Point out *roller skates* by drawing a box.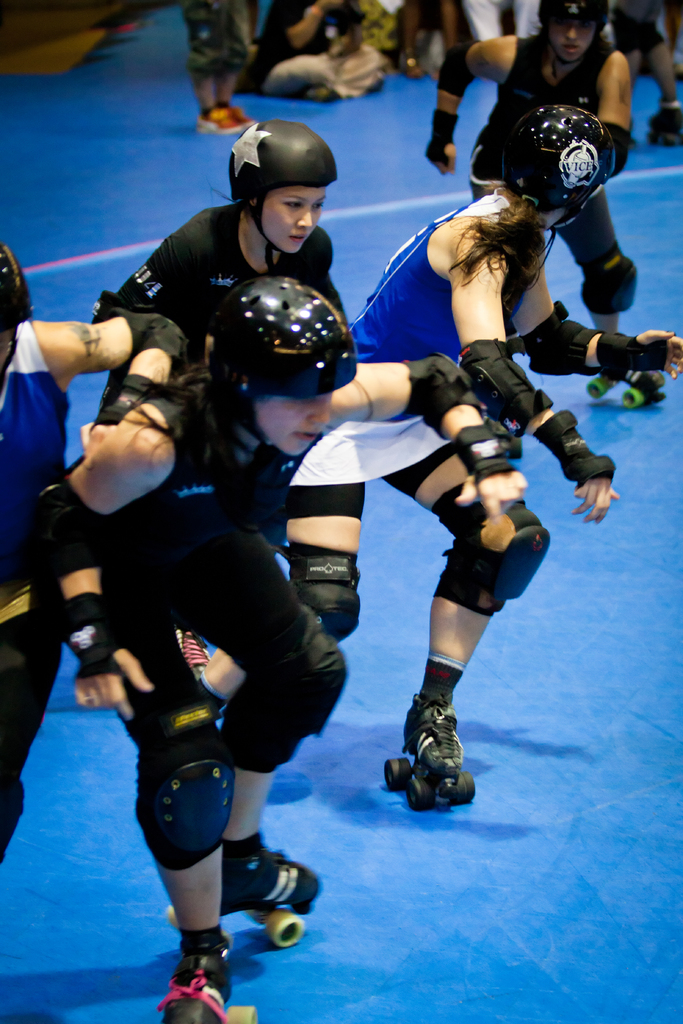
bbox=[169, 940, 258, 1023].
